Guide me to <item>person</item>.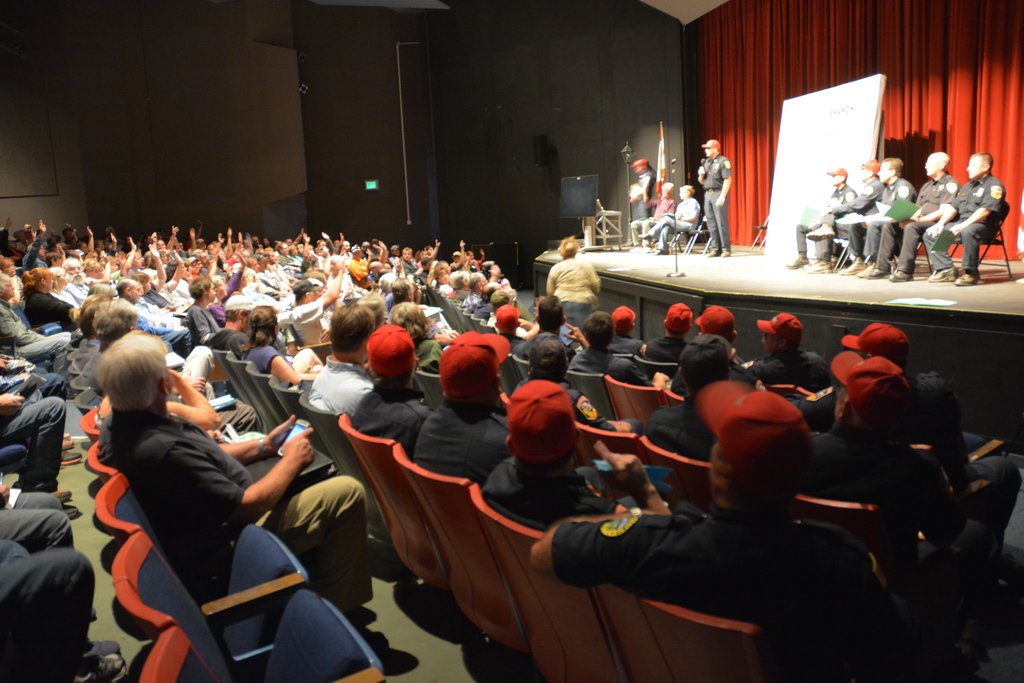
Guidance: (627, 152, 659, 222).
